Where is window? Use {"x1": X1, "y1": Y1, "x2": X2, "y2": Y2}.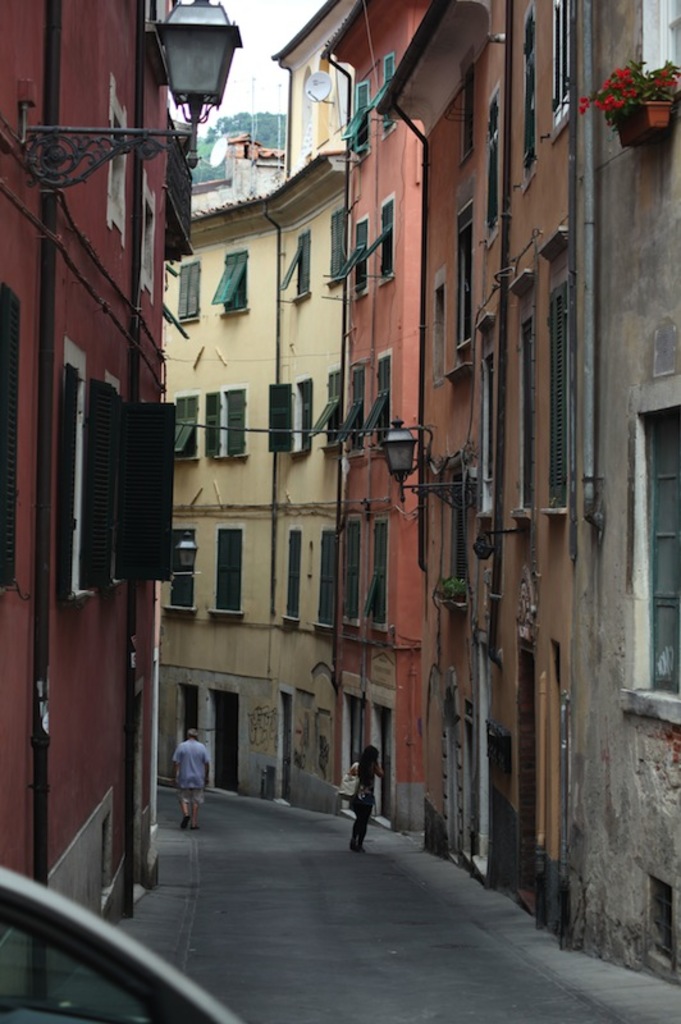
{"x1": 268, "y1": 384, "x2": 288, "y2": 452}.
